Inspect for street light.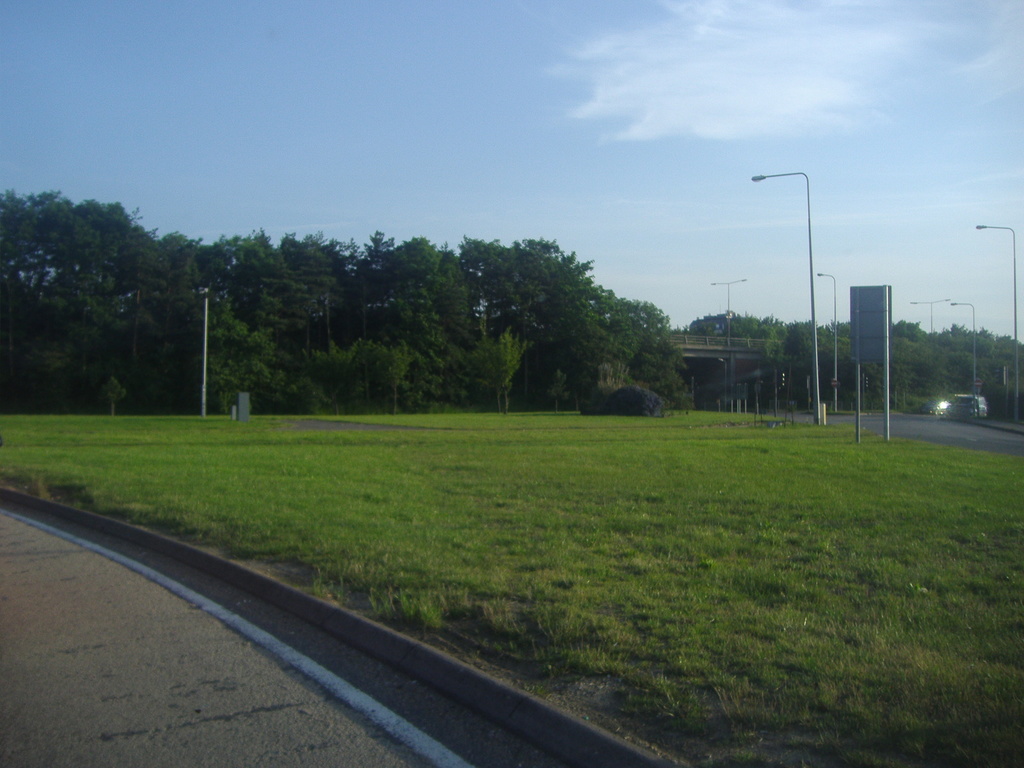
Inspection: BBox(973, 221, 1022, 415).
